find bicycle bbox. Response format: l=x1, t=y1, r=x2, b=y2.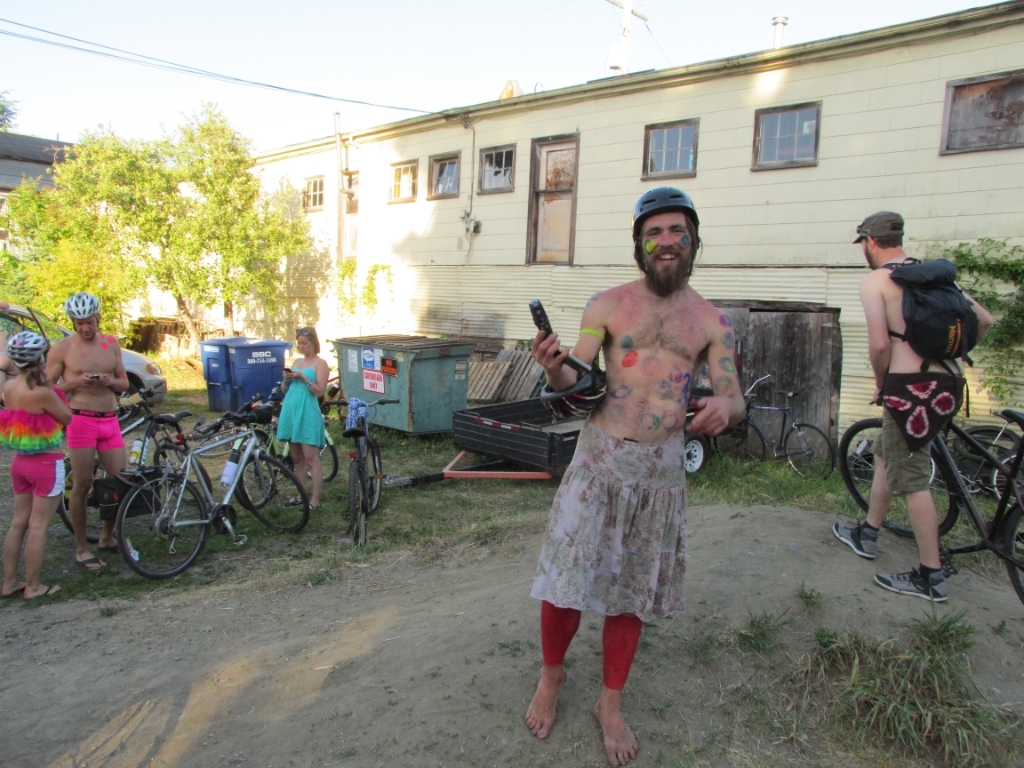
l=235, t=379, r=340, b=516.
